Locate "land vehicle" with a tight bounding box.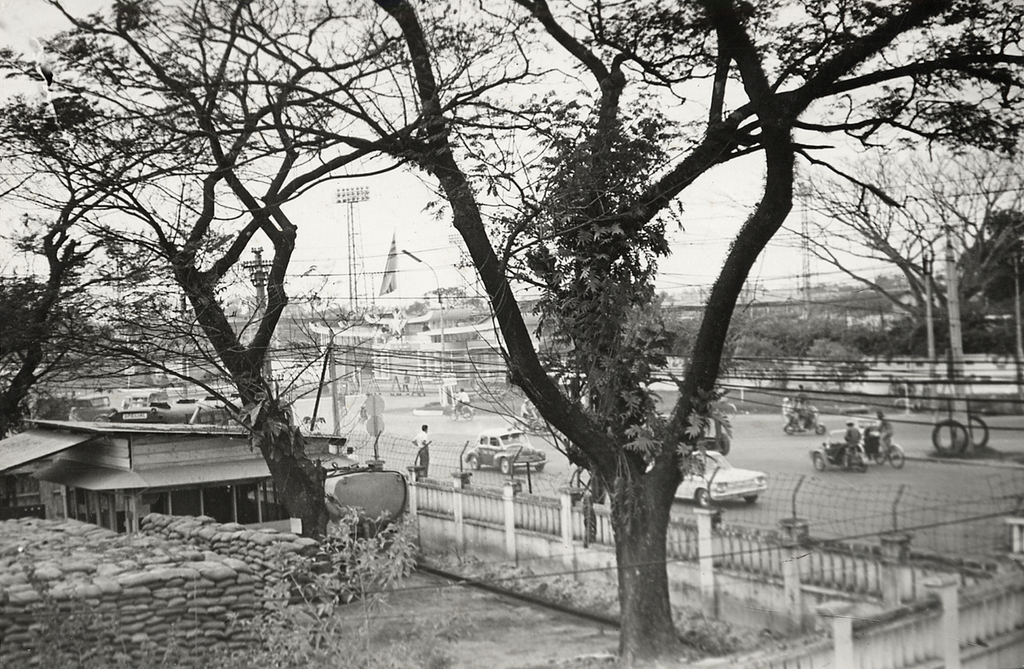
32, 392, 121, 426.
